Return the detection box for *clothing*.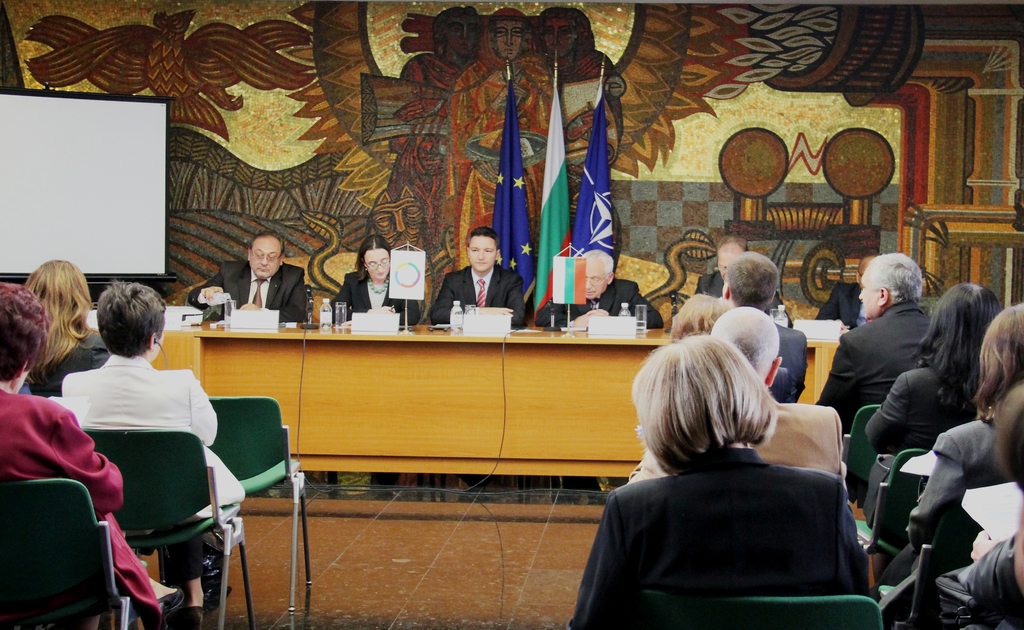
{"left": 541, "top": 281, "right": 671, "bottom": 339}.
